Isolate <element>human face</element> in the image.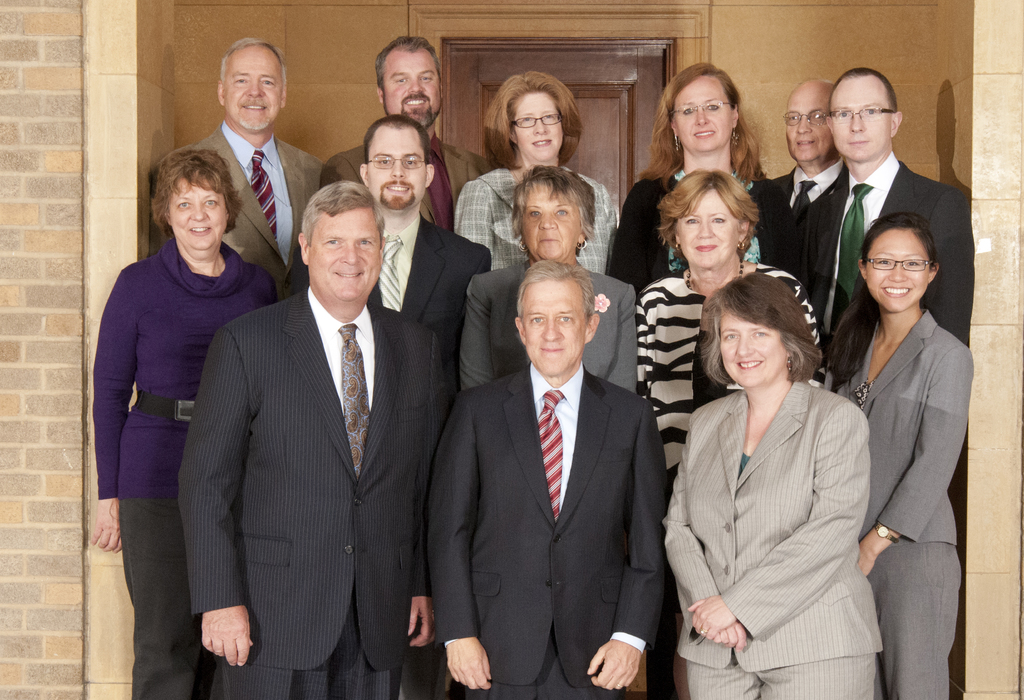
Isolated region: <bbox>832, 79, 890, 159</bbox>.
